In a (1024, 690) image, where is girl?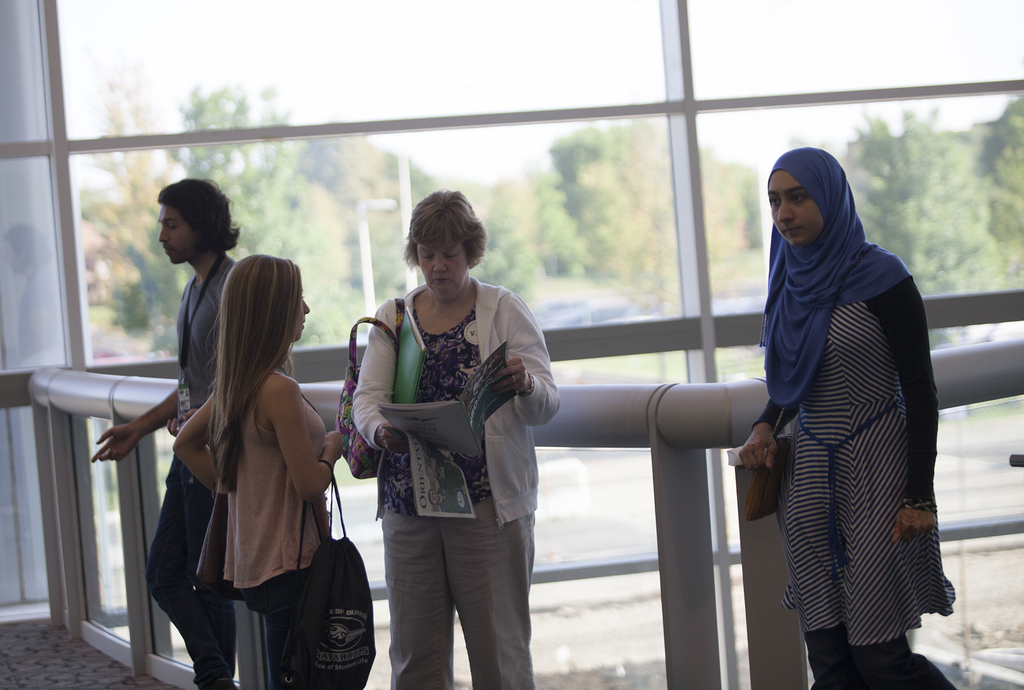
x1=172 y1=250 x2=344 y2=689.
